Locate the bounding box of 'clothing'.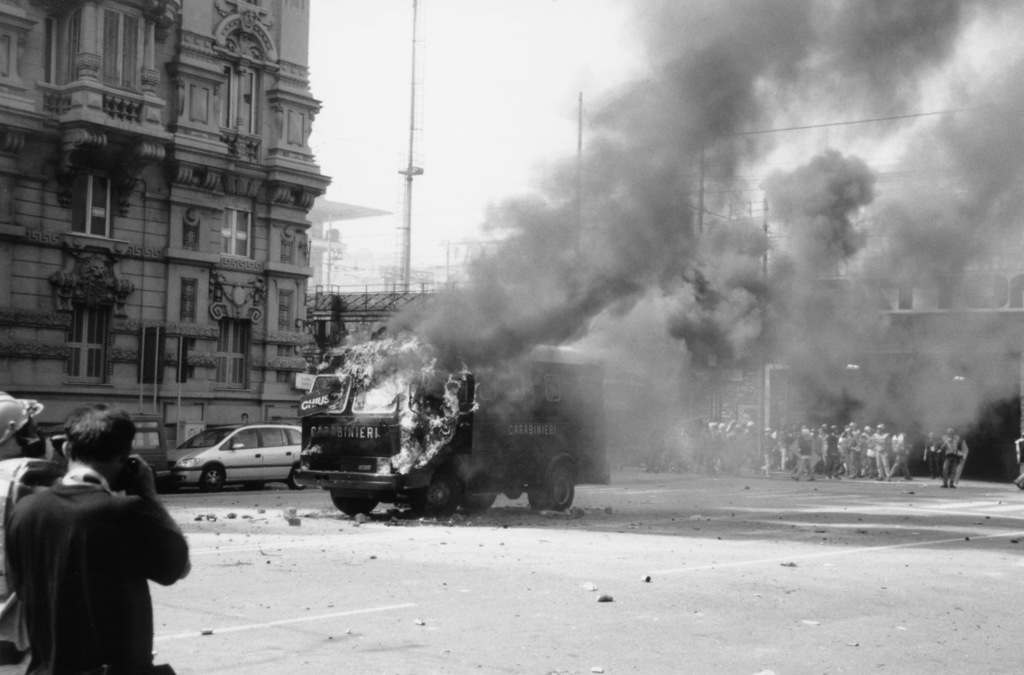
Bounding box: left=0, top=465, right=54, bottom=674.
